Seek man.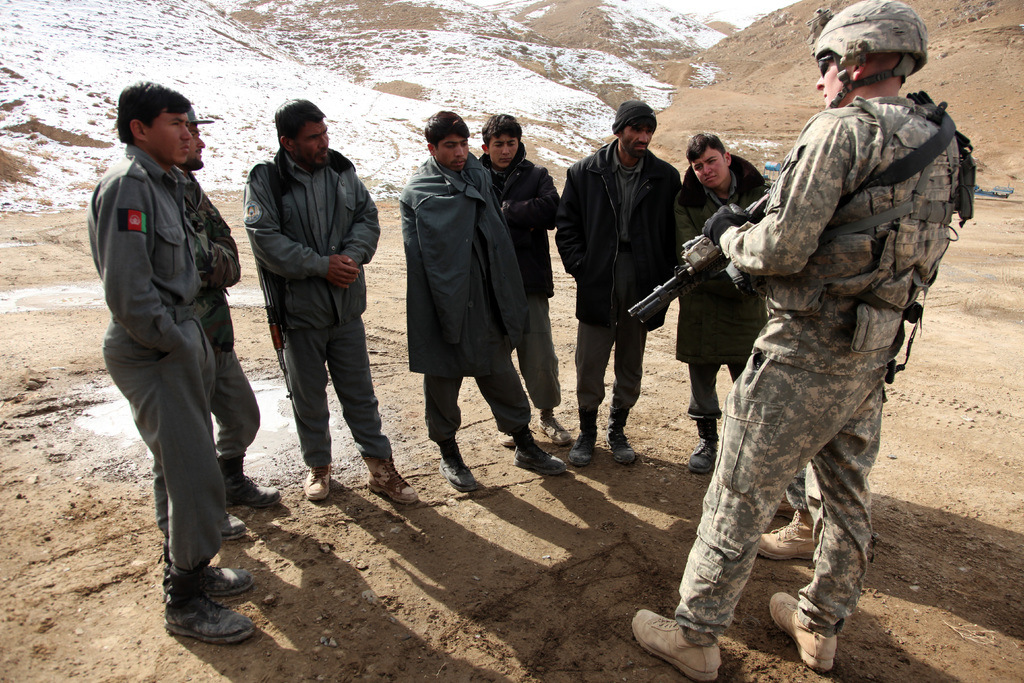
<region>678, 129, 781, 476</region>.
